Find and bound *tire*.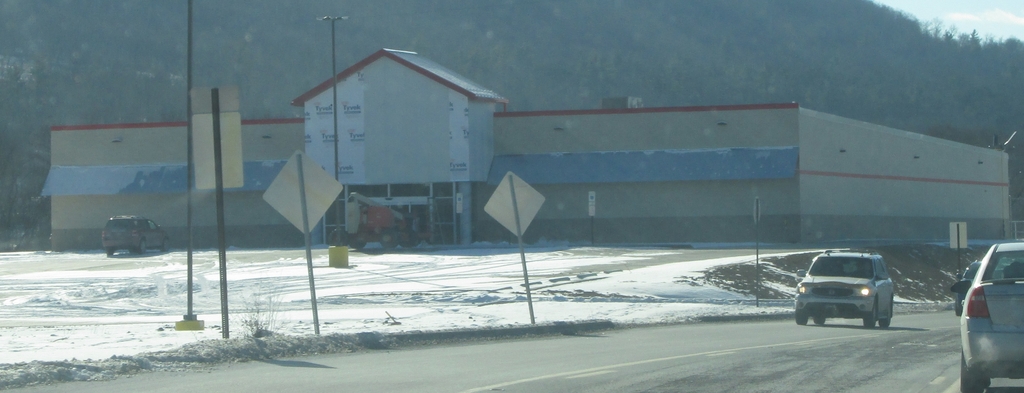
Bound: crop(378, 230, 396, 250).
